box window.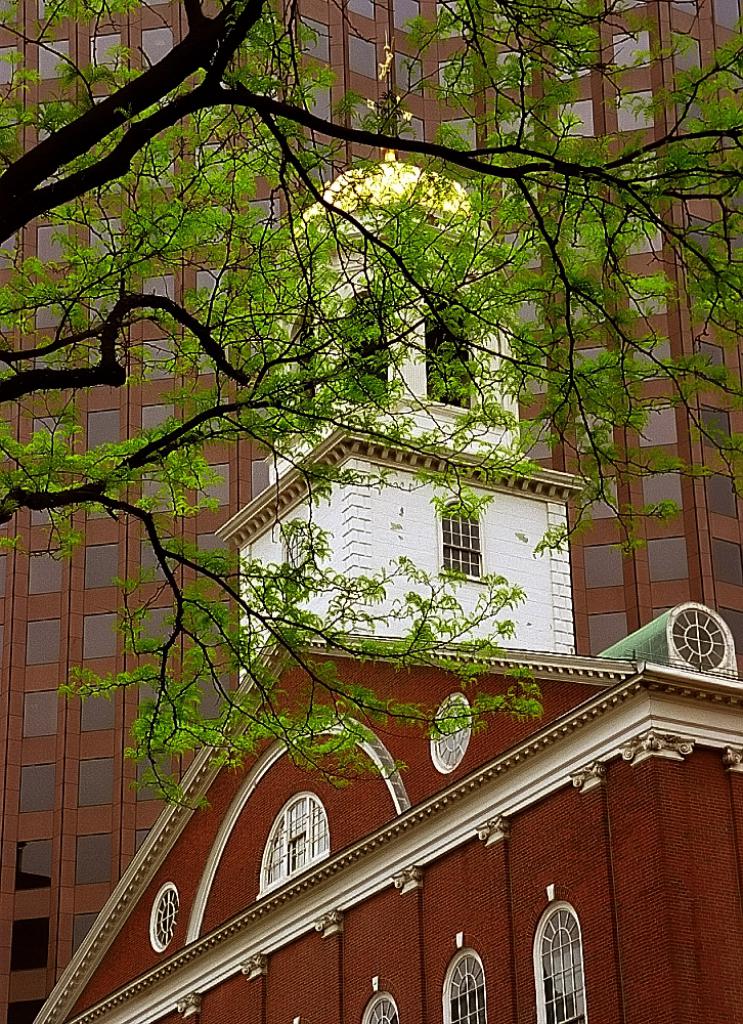
(494,0,528,35).
